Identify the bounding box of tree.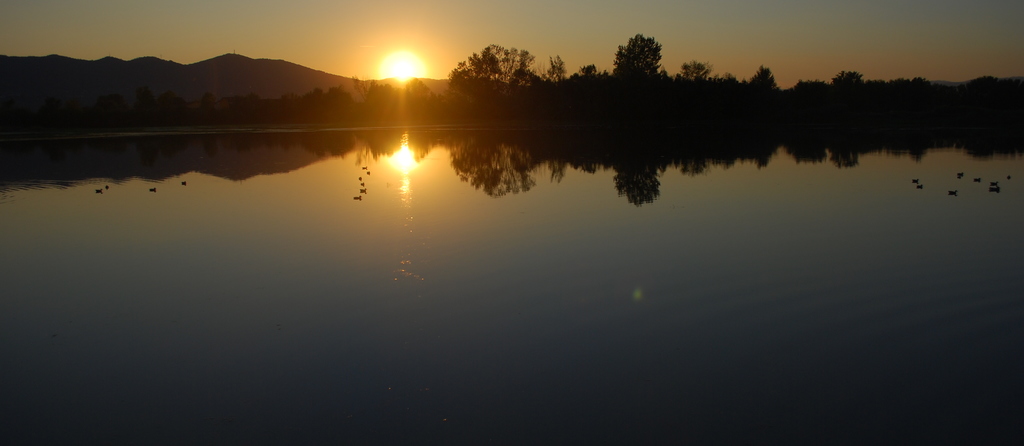
(446,33,585,95).
